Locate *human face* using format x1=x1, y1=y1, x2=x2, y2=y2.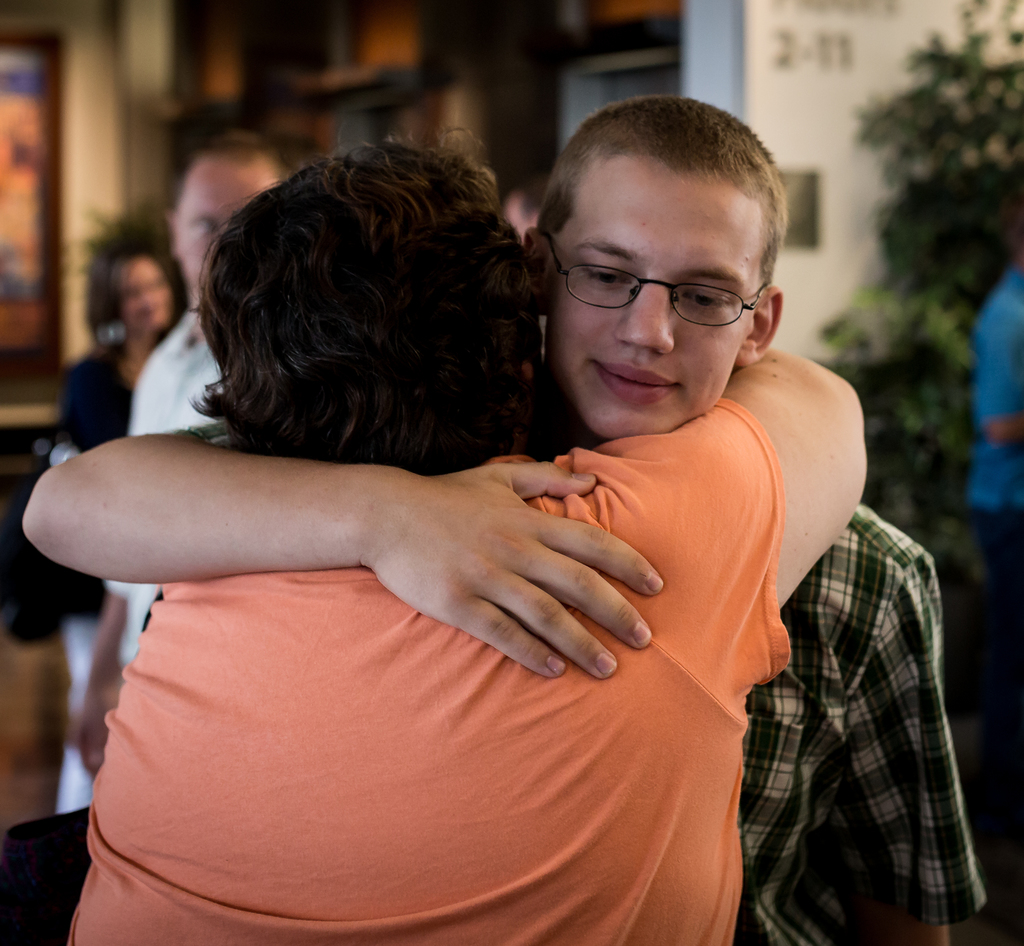
x1=545, y1=147, x2=757, y2=444.
